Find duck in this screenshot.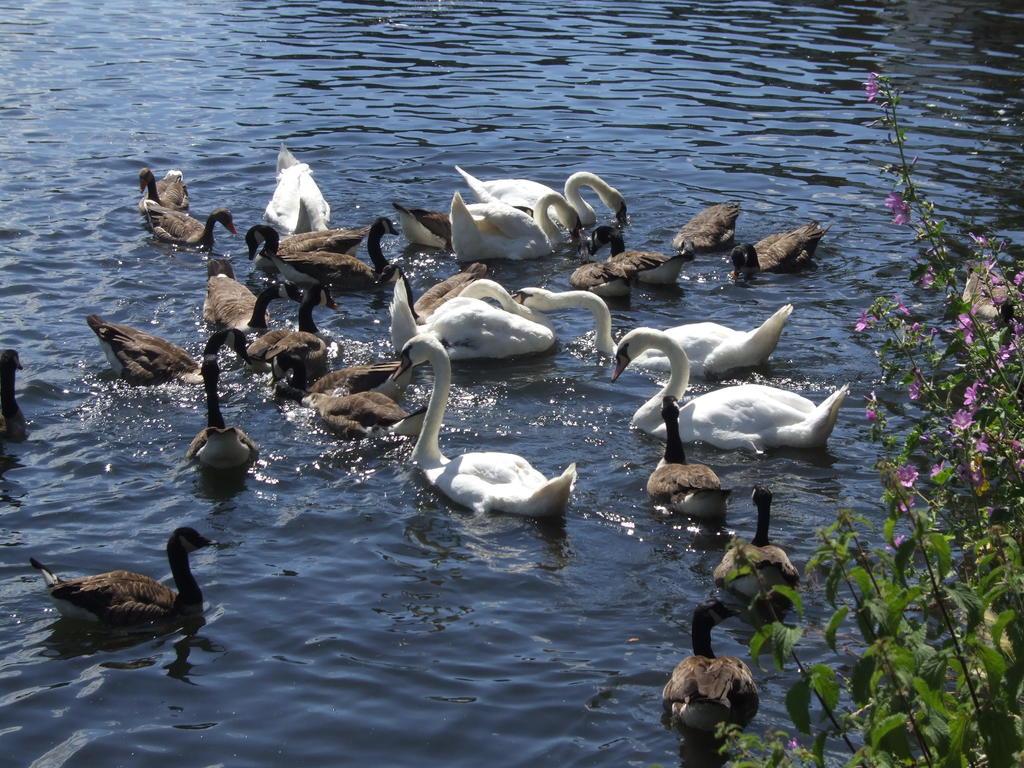
The bounding box for duck is (left=140, top=207, right=239, bottom=248).
